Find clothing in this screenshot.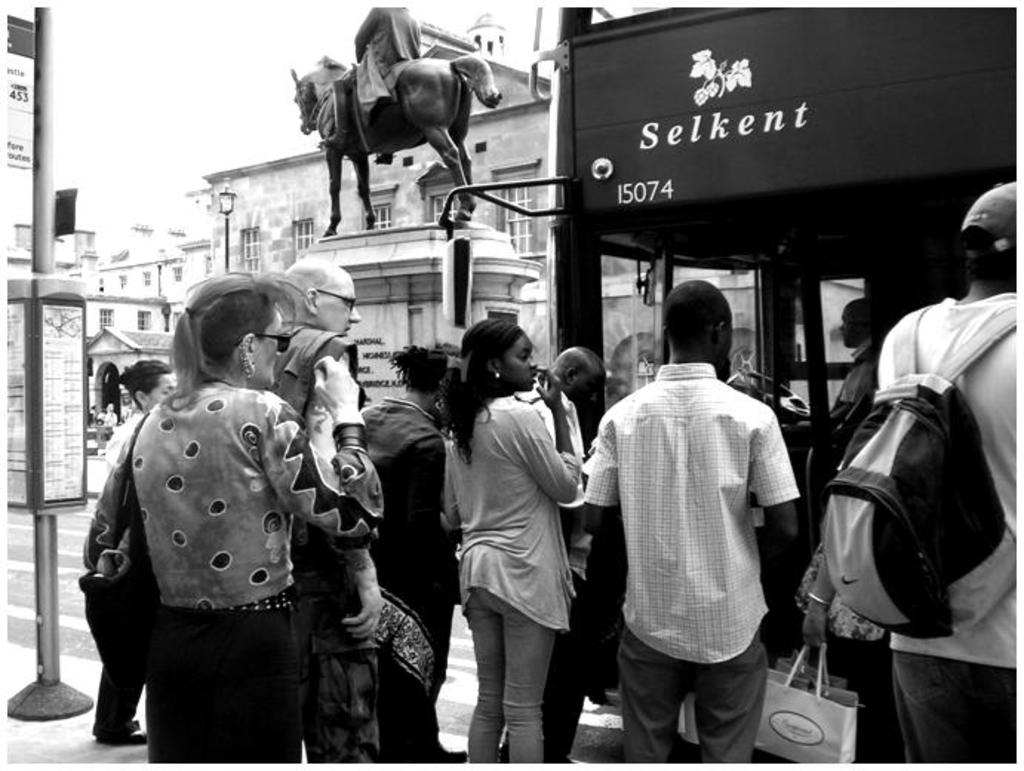
The bounding box for clothing is 345:0:434:85.
